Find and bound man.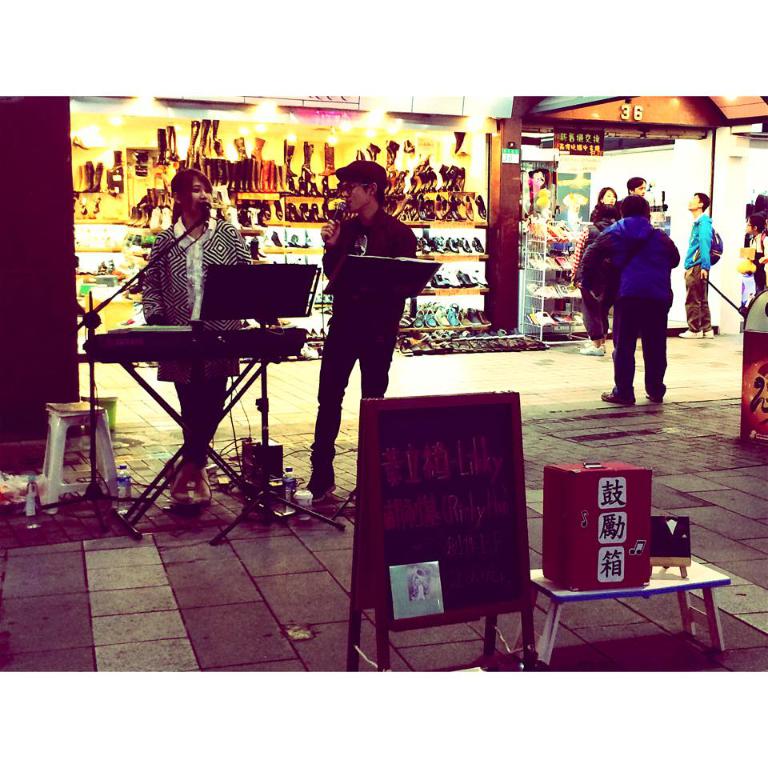
Bound: [left=623, top=174, right=647, bottom=202].
